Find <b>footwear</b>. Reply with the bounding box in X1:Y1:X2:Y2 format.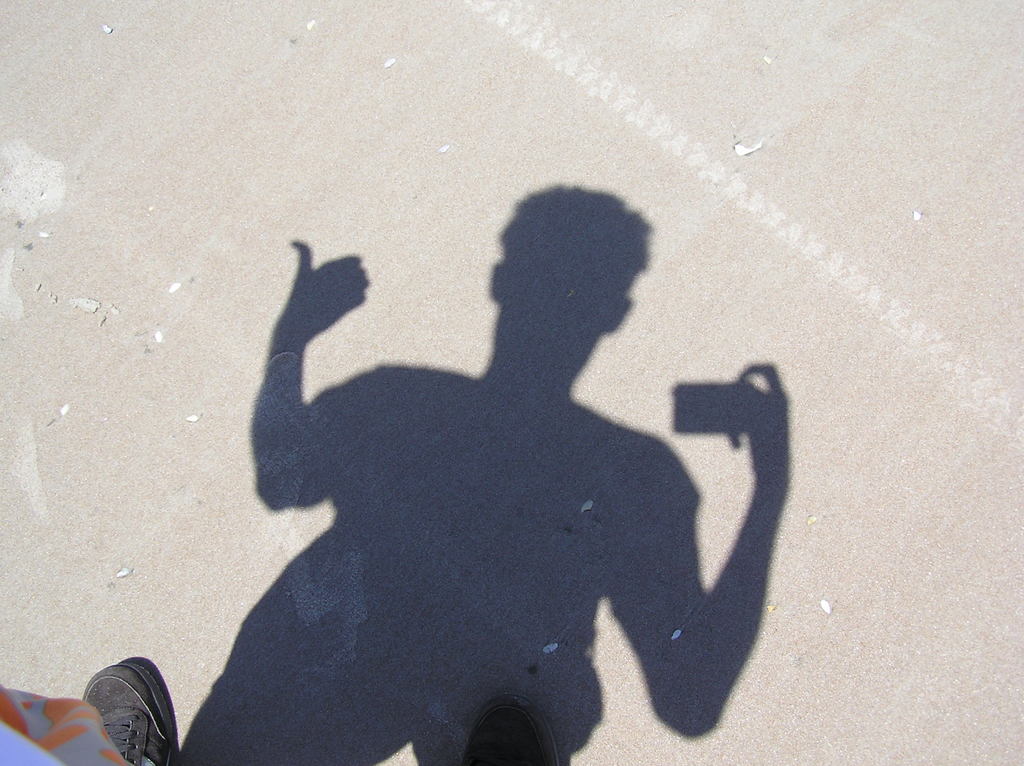
86:655:182:765.
